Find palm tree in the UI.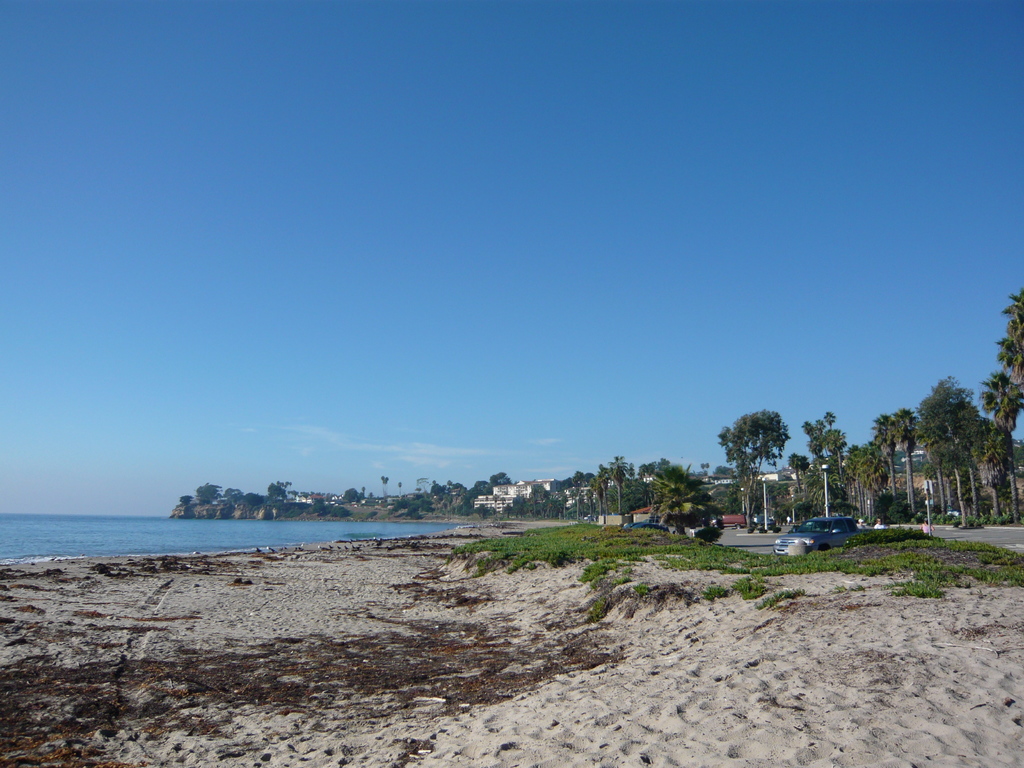
UI element at bbox(854, 422, 908, 528).
